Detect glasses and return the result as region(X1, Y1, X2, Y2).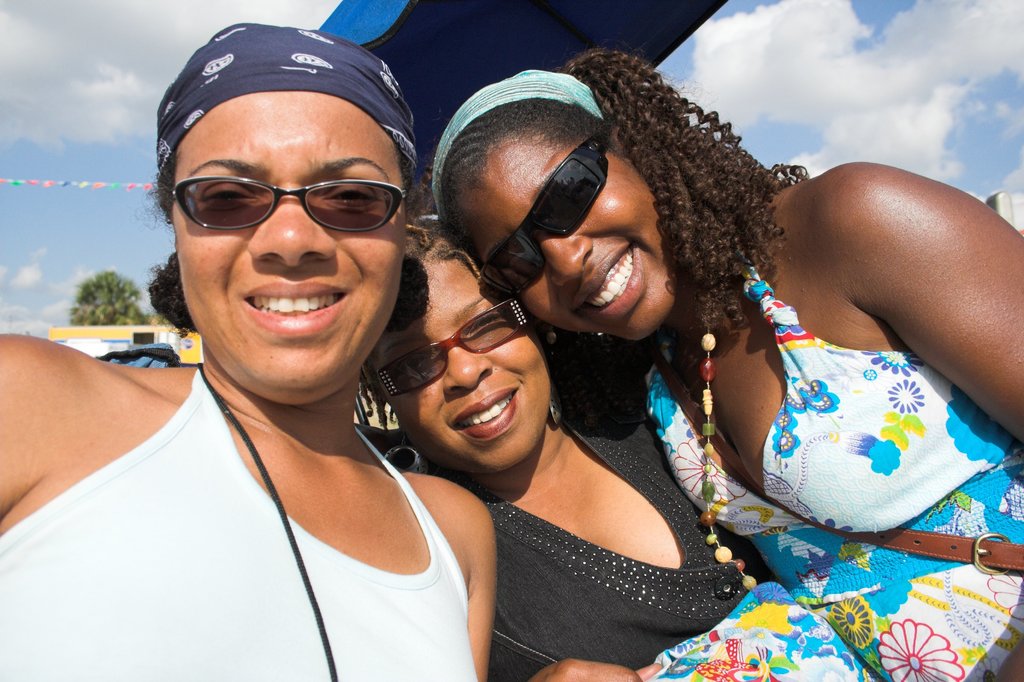
region(474, 111, 624, 294).
